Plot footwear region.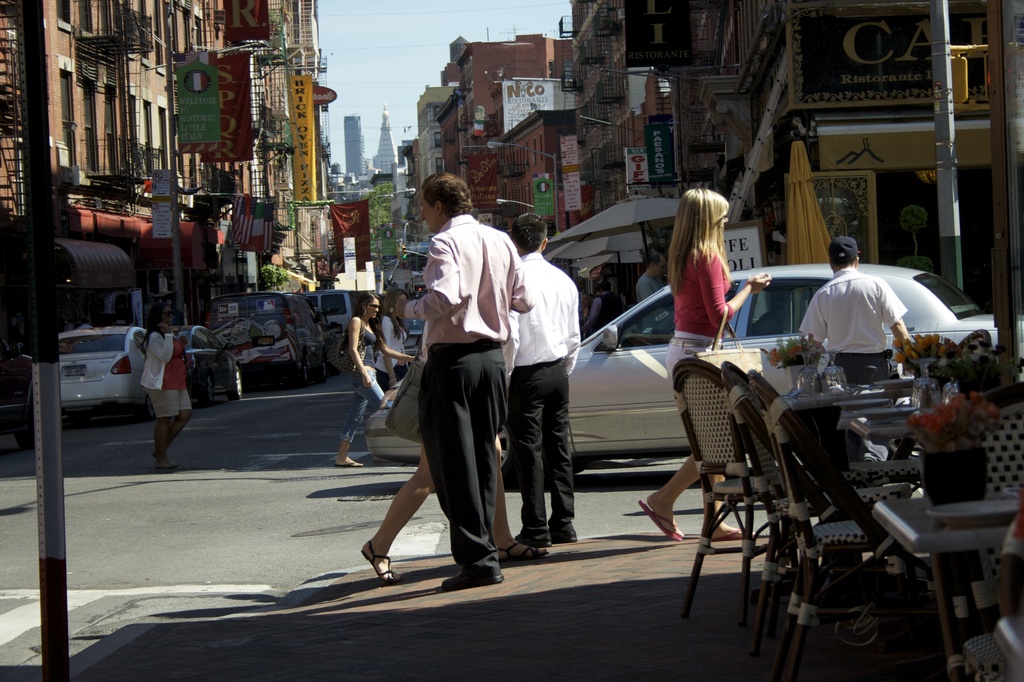
Plotted at bbox=[521, 540, 554, 549].
